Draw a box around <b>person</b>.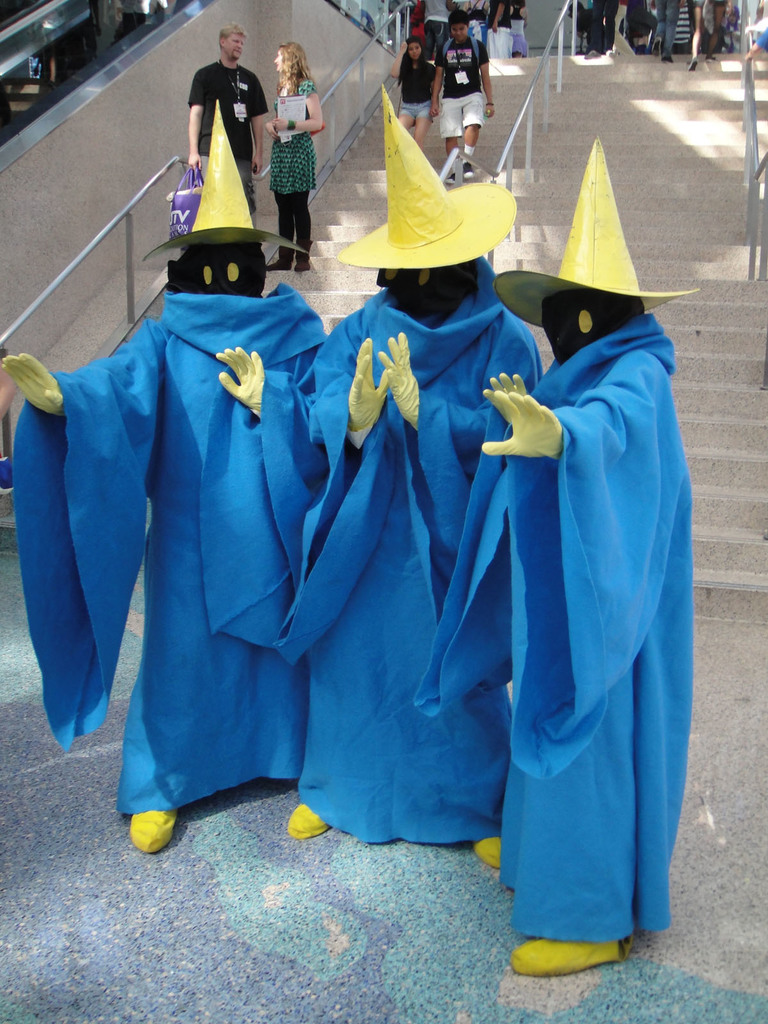
399/34/436/149.
